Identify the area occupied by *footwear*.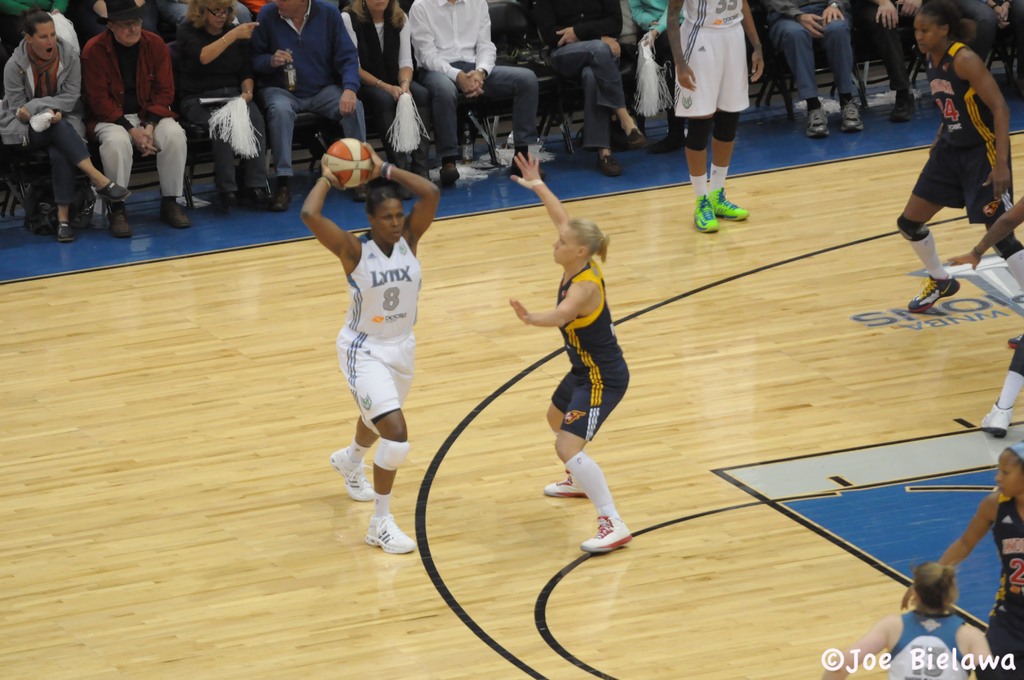
Area: 349 177 375 203.
